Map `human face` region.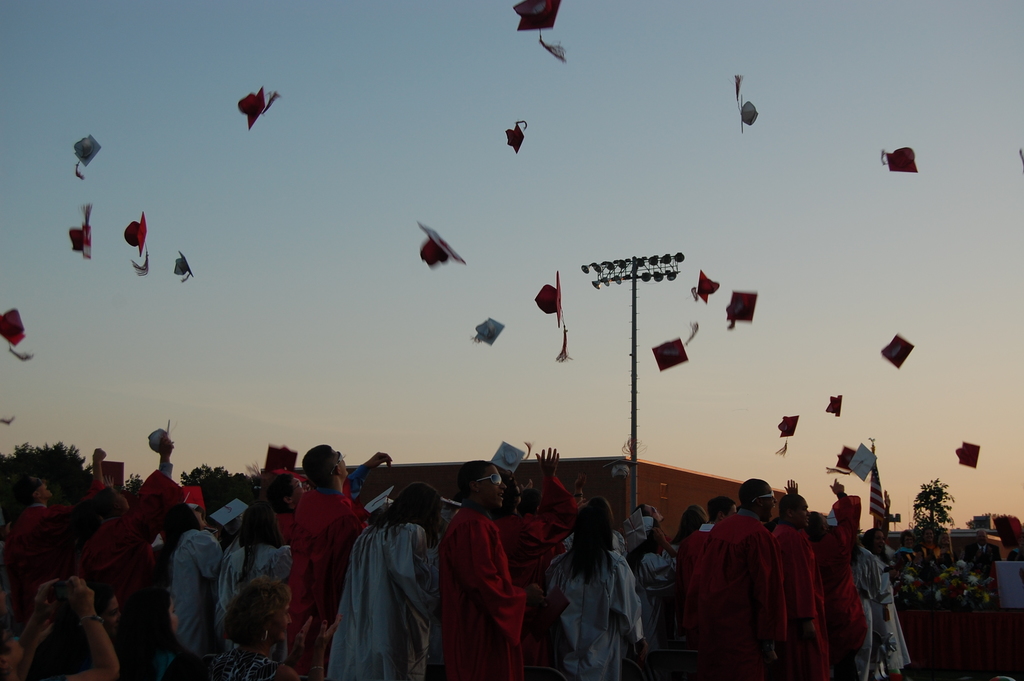
Mapped to bbox=(794, 498, 809, 529).
